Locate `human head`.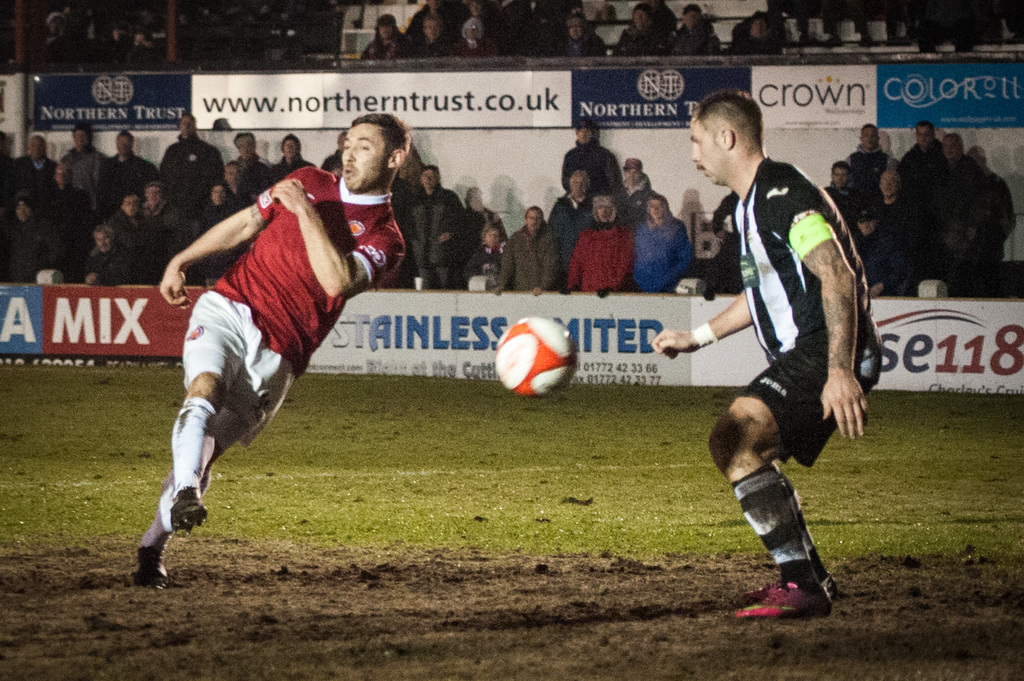
Bounding box: (left=916, top=120, right=936, bottom=151).
